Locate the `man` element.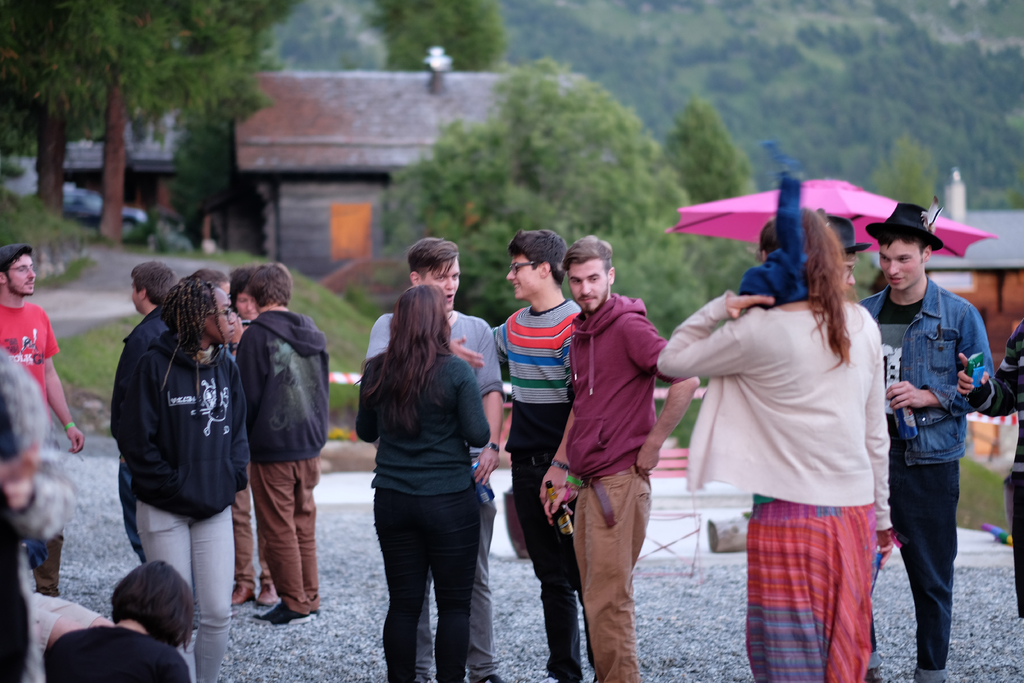
Element bbox: [875, 193, 999, 659].
